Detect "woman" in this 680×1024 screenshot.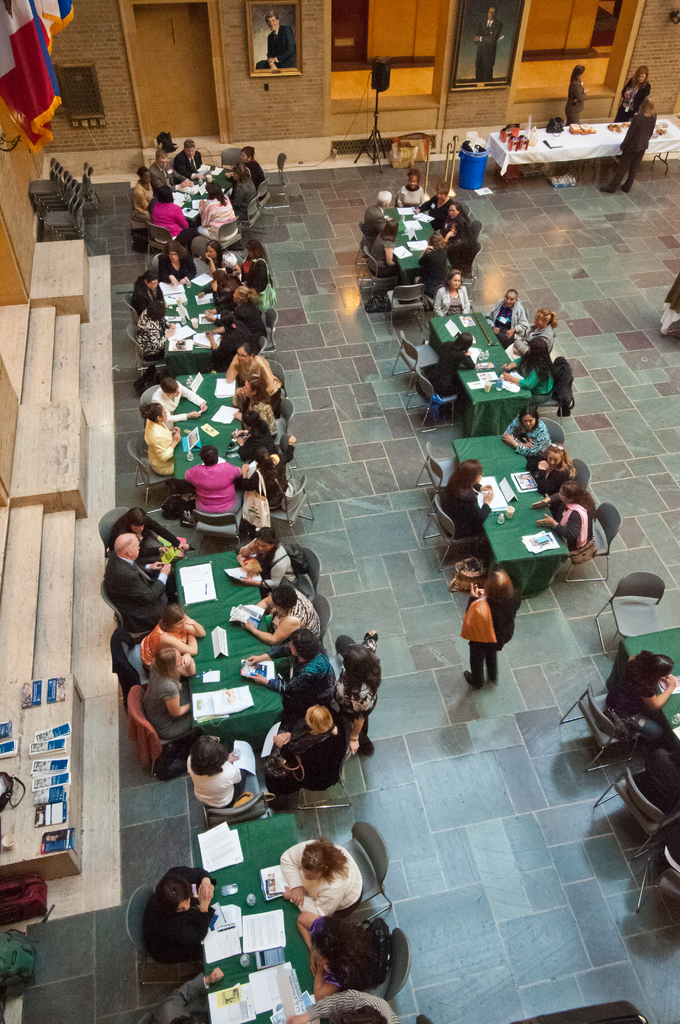
Detection: <bbox>605, 650, 677, 740</bbox>.
